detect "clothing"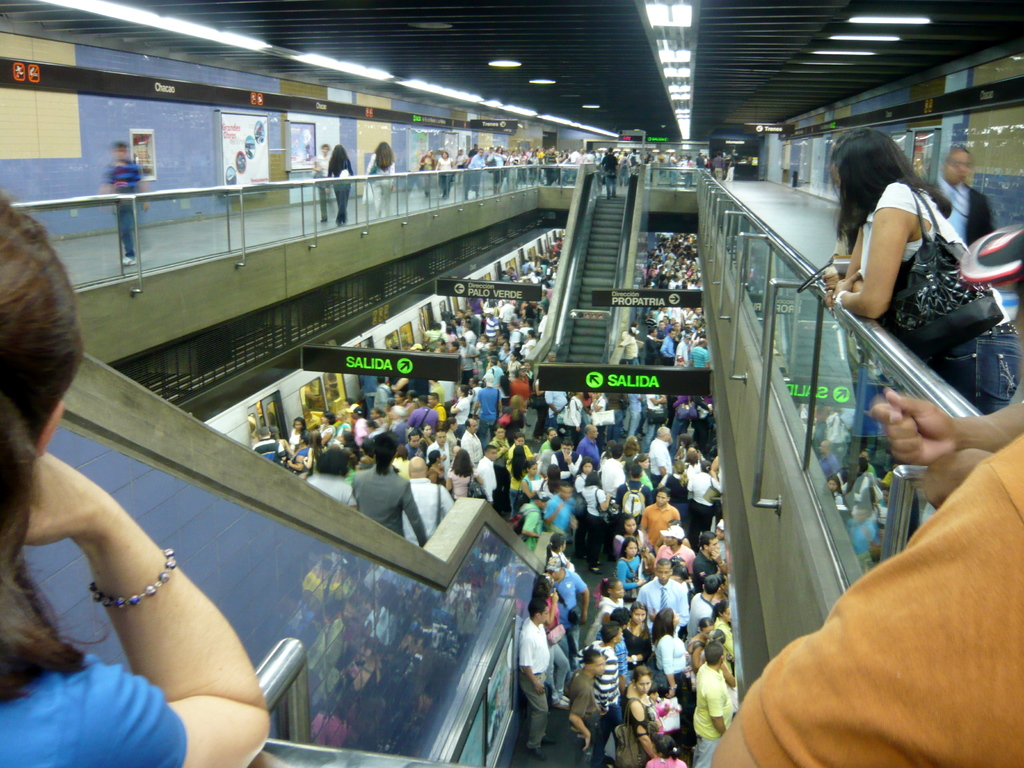
[550, 453, 582, 481]
